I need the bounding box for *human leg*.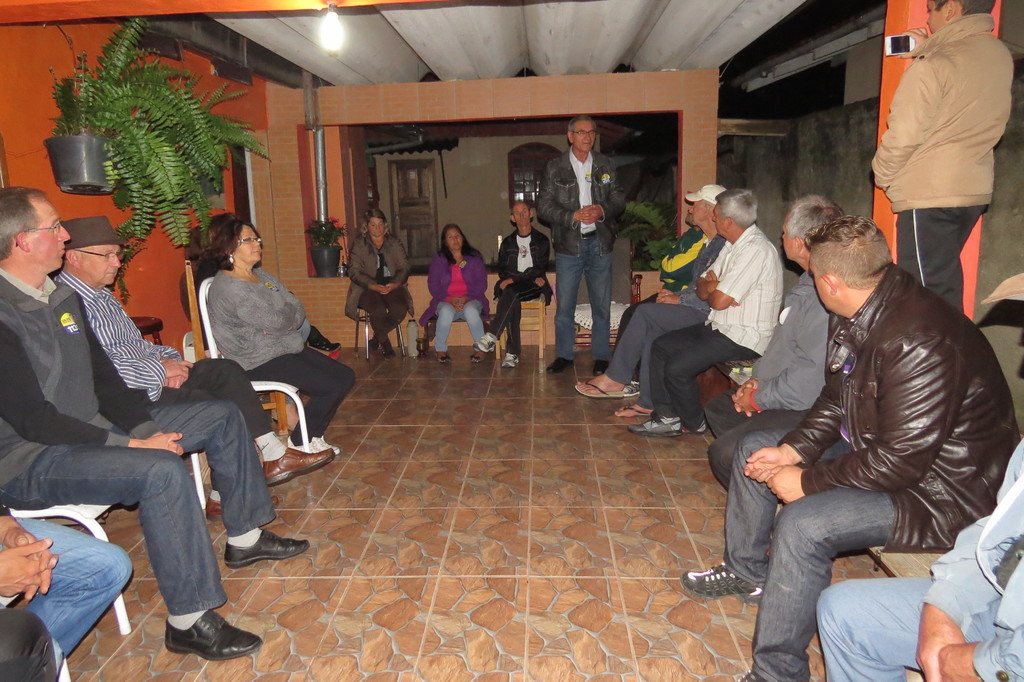
Here it is: [366,280,407,352].
